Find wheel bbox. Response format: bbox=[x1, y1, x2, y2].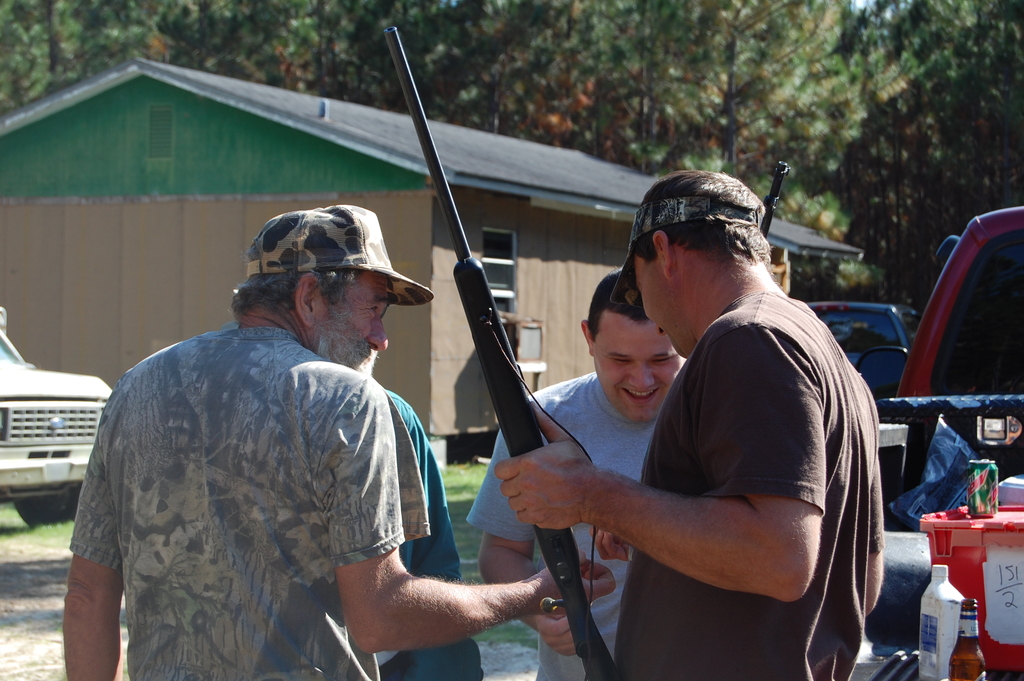
bbox=[8, 473, 75, 521].
